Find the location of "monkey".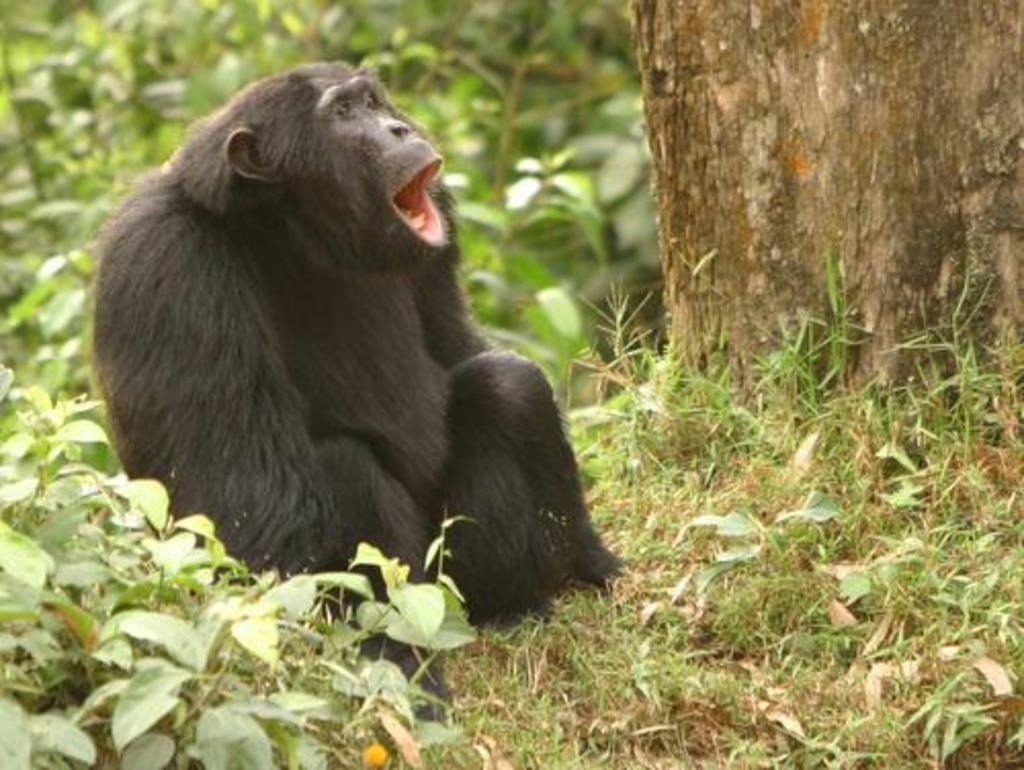
Location: BBox(63, 37, 606, 647).
